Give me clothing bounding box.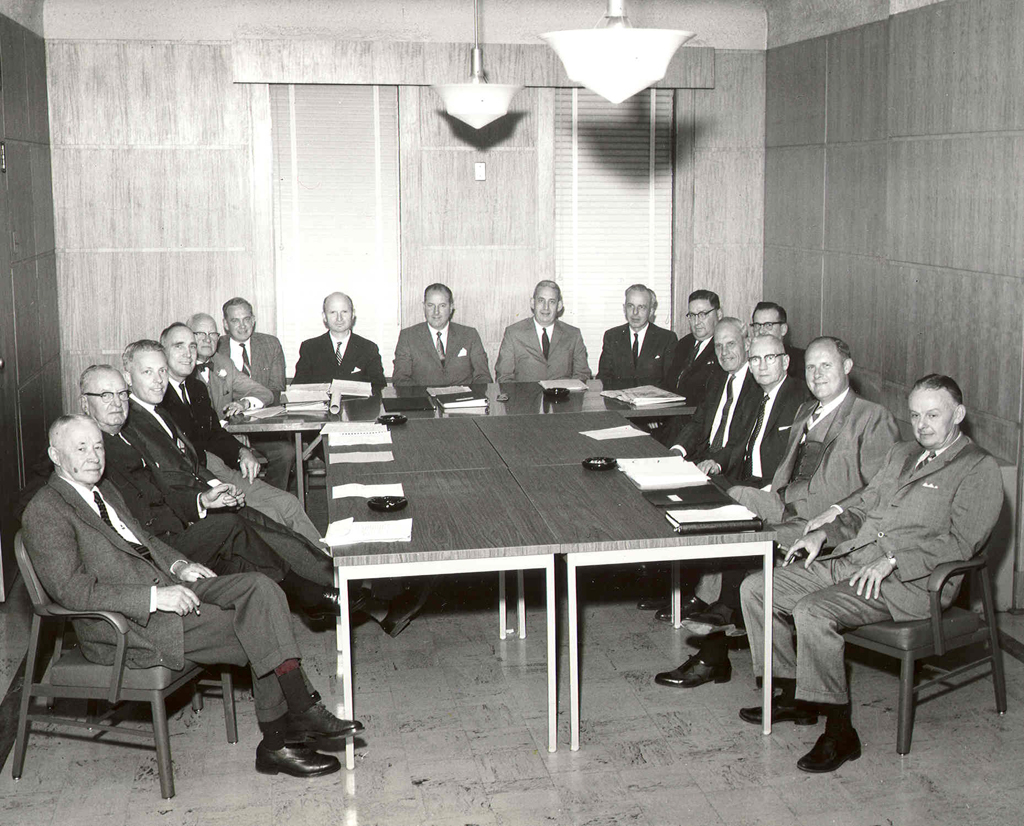
{"x1": 389, "y1": 320, "x2": 499, "y2": 398}.
